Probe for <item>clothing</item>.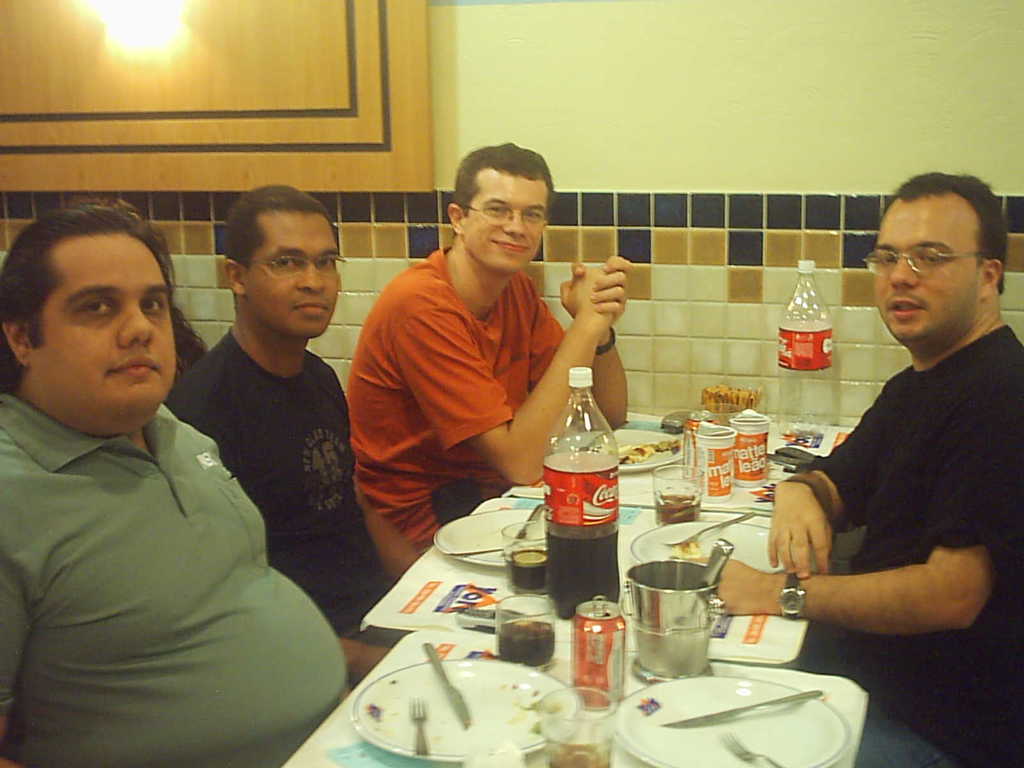
Probe result: (802,326,1023,767).
